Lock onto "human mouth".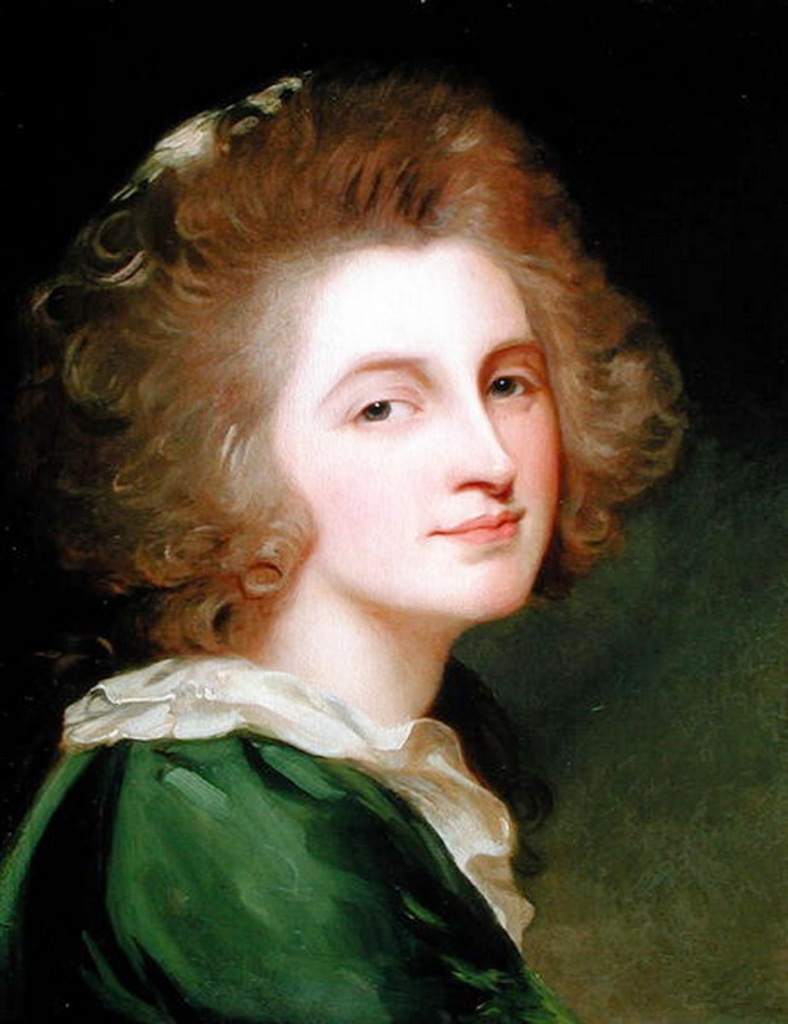
Locked: detection(433, 511, 525, 546).
